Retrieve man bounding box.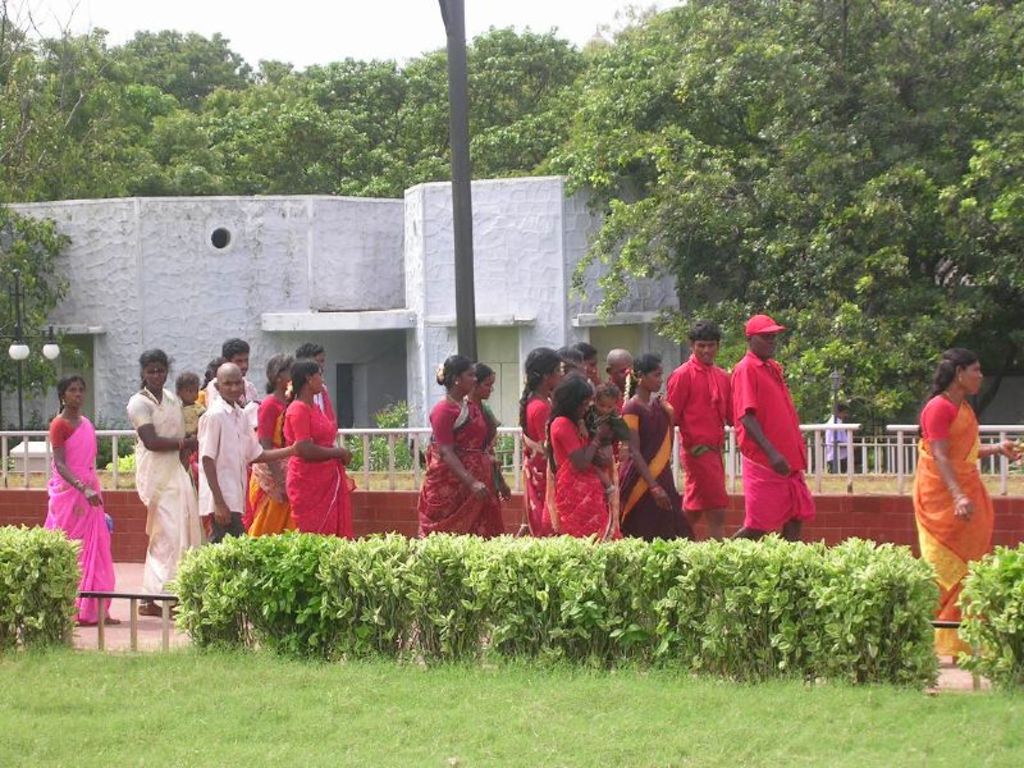
Bounding box: crop(196, 364, 301, 541).
